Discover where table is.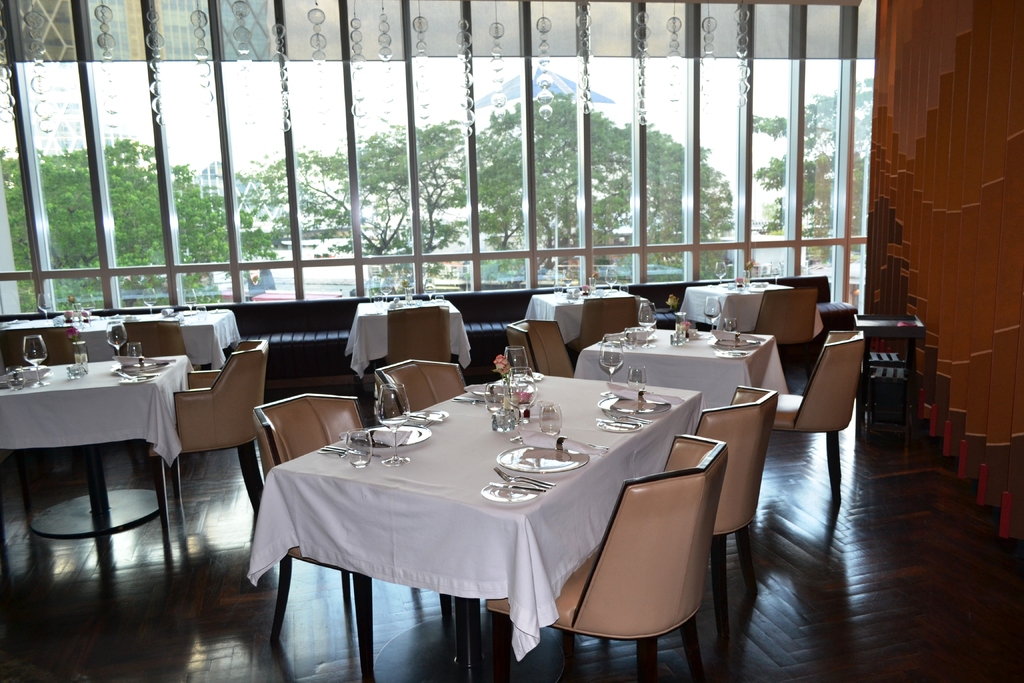
Discovered at l=0, t=304, r=246, b=379.
